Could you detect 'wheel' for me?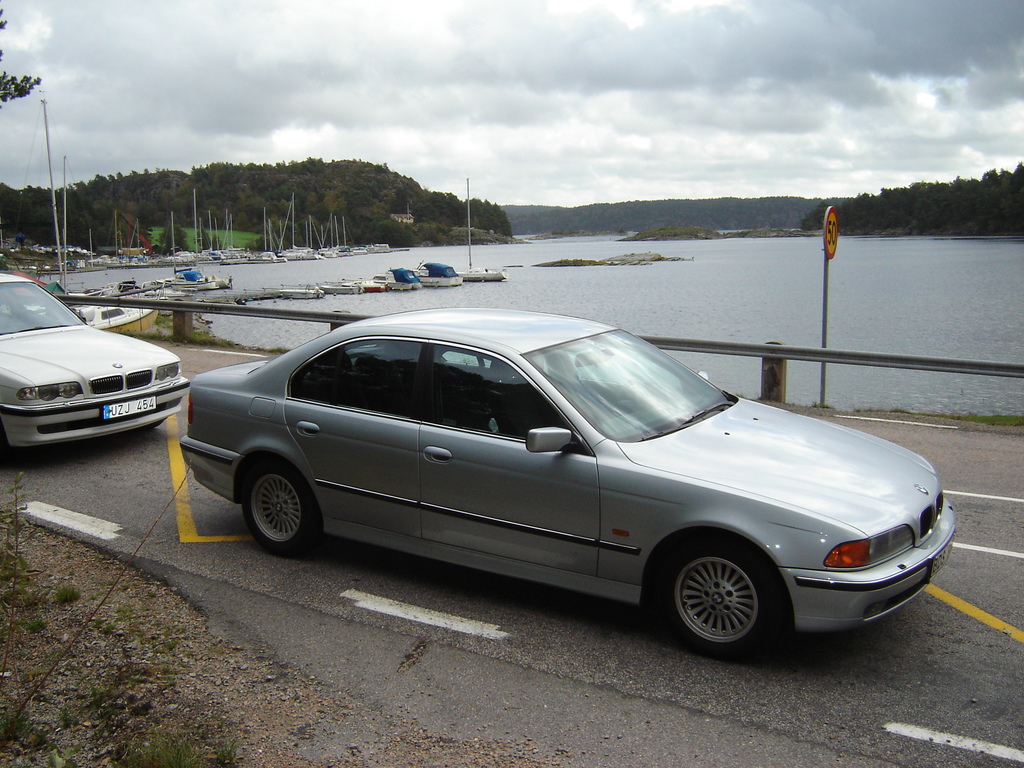
Detection result: 653, 529, 797, 663.
